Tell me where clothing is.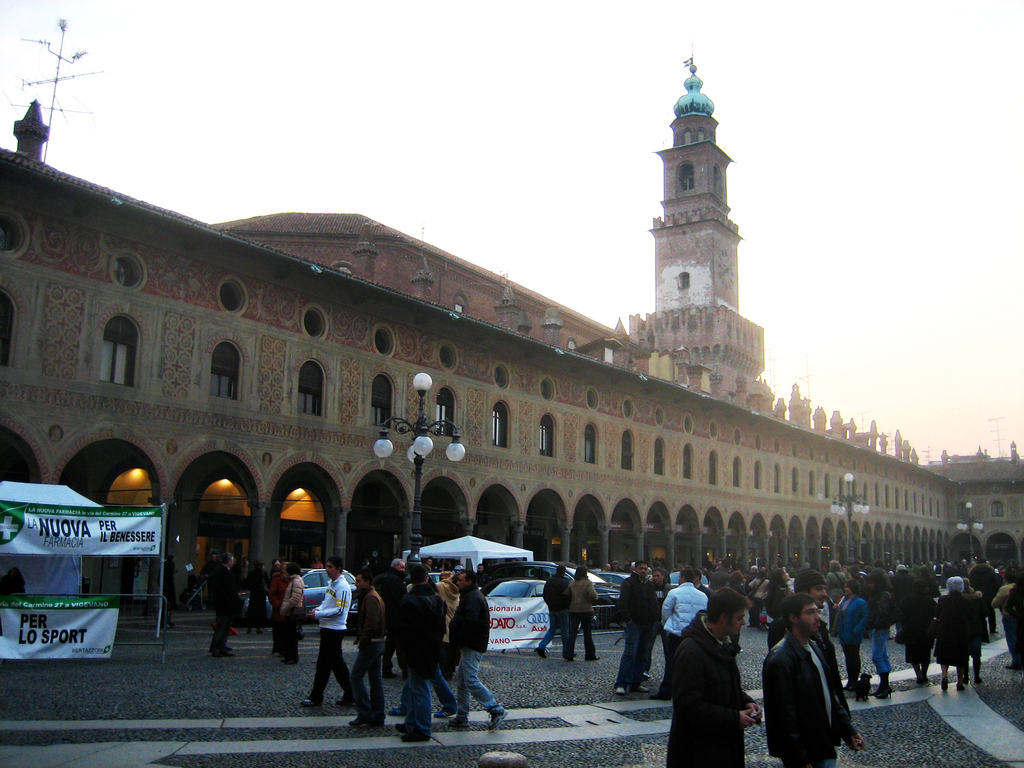
clothing is at {"x1": 860, "y1": 584, "x2": 886, "y2": 694}.
